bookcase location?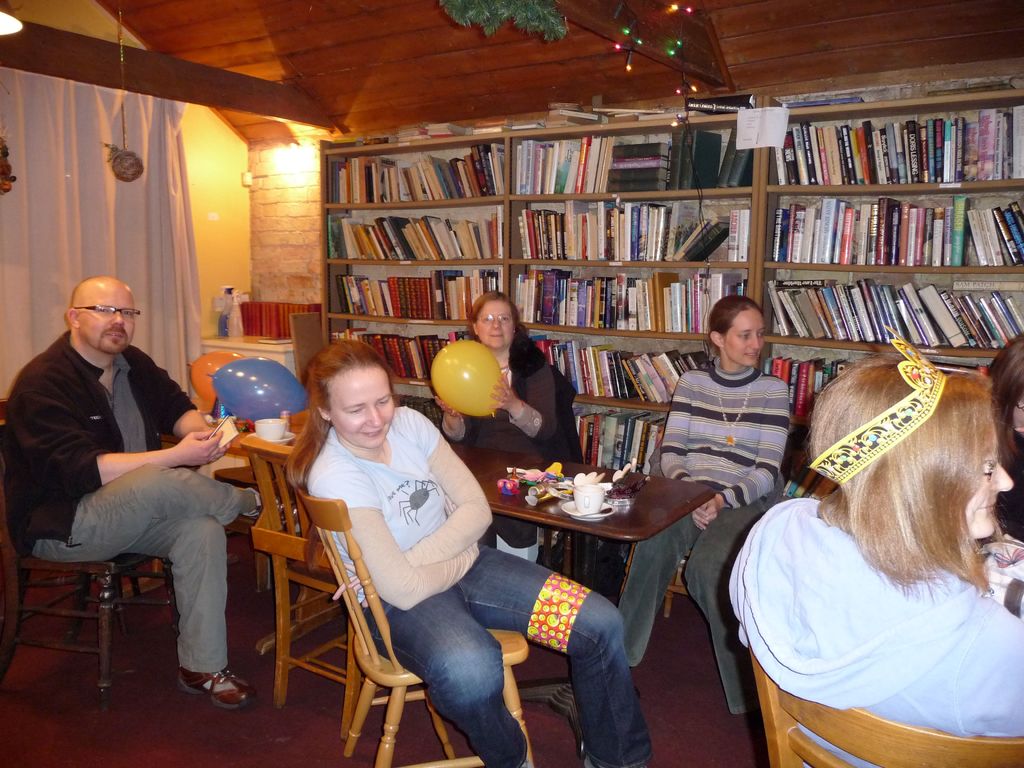
(x1=758, y1=86, x2=1011, y2=355)
